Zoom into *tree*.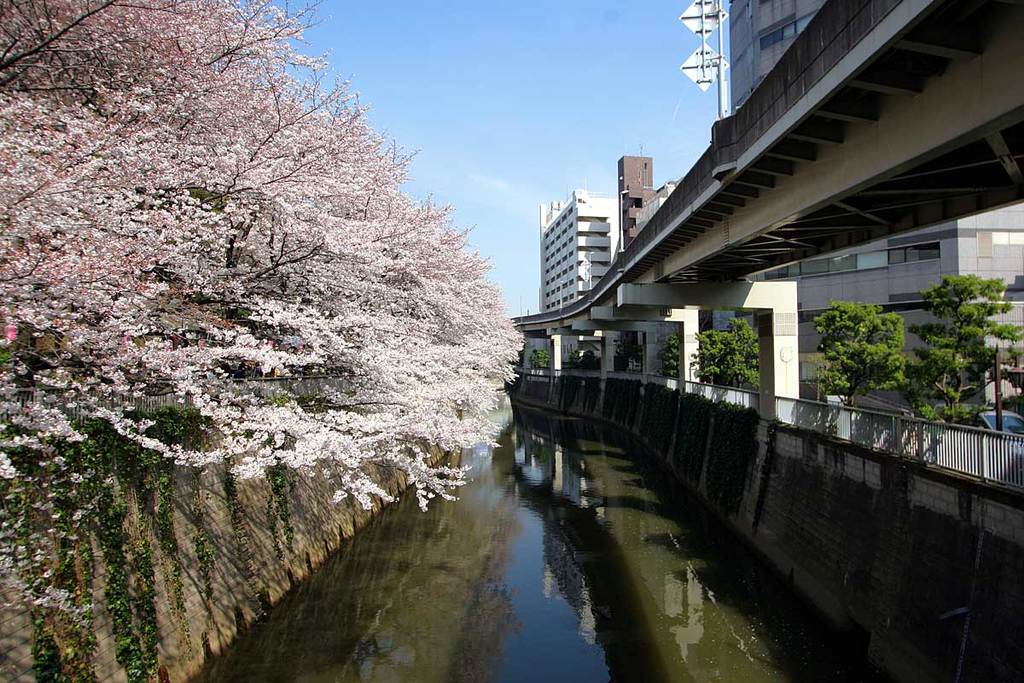
Zoom target: x1=656, y1=331, x2=681, y2=384.
